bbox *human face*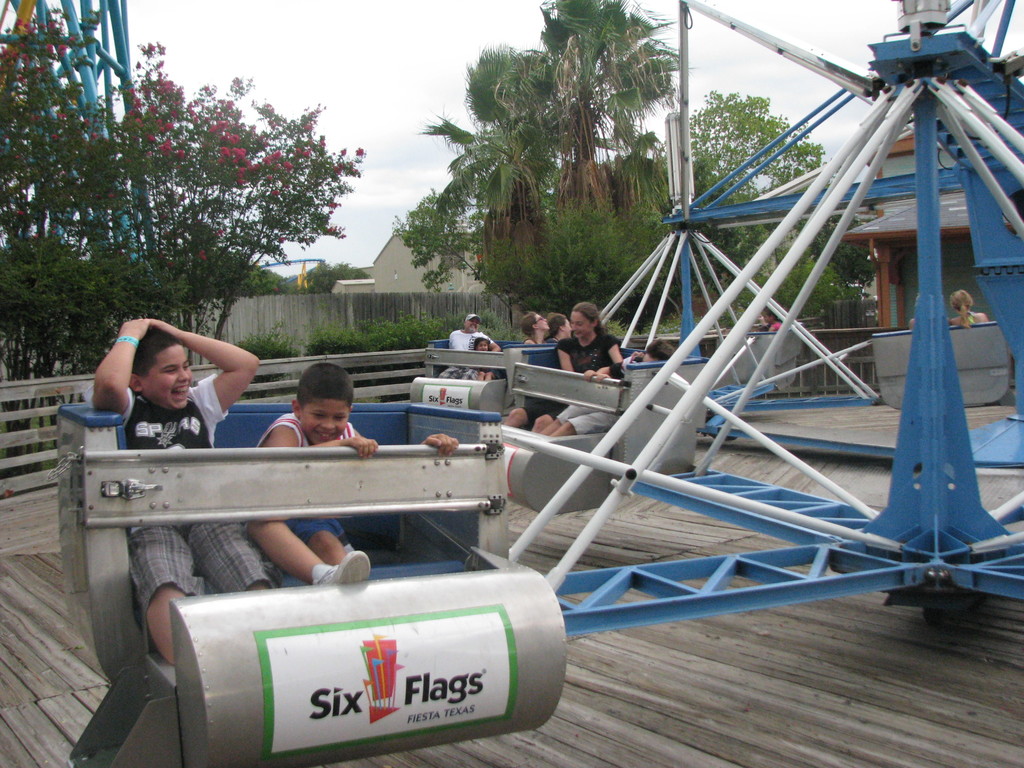
BBox(532, 309, 546, 331)
